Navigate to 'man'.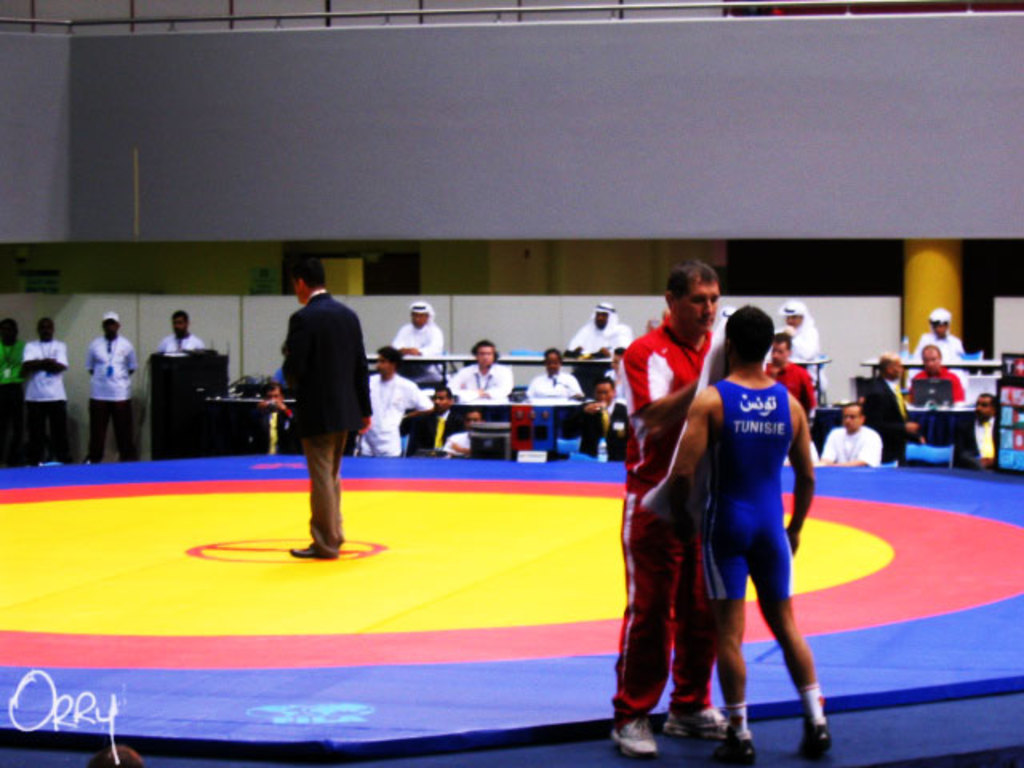
Navigation target: 150/306/206/392.
